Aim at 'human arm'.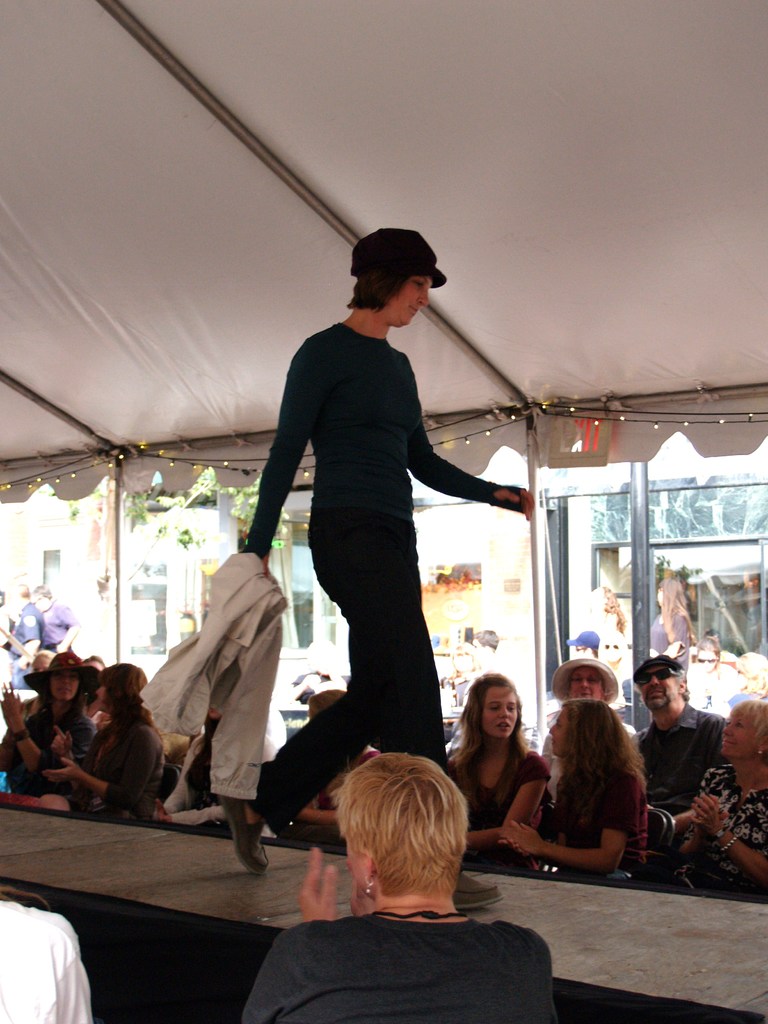
Aimed at l=431, t=415, r=512, b=540.
